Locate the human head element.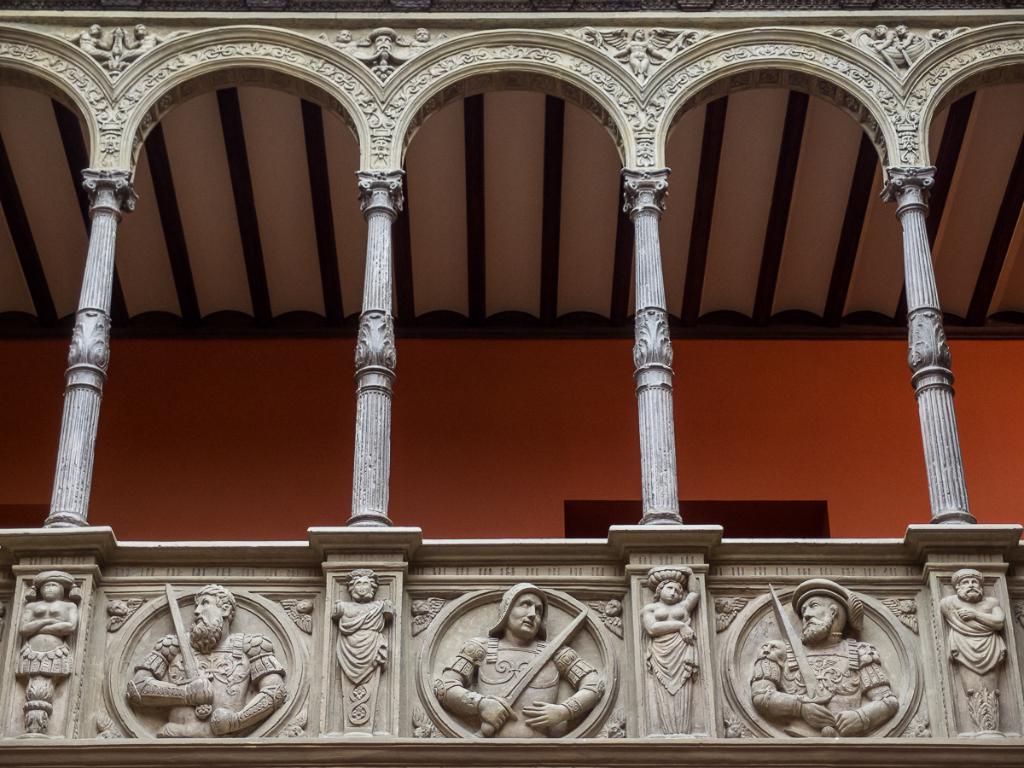
Element bbox: <box>714,598,737,618</box>.
